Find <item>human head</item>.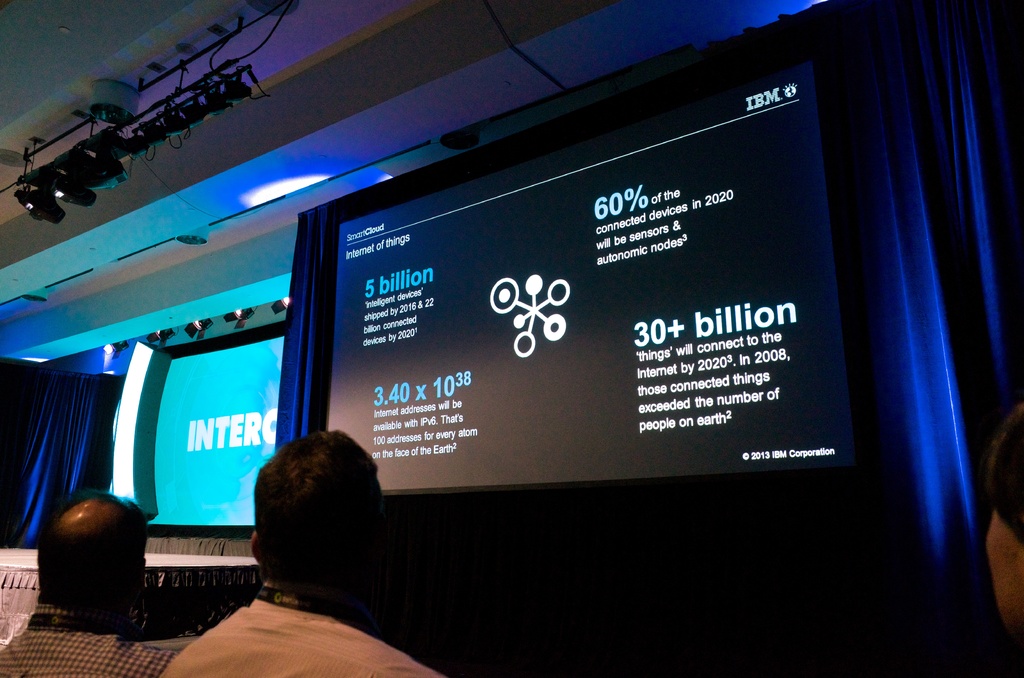
(left=33, top=495, right=148, bottom=627).
